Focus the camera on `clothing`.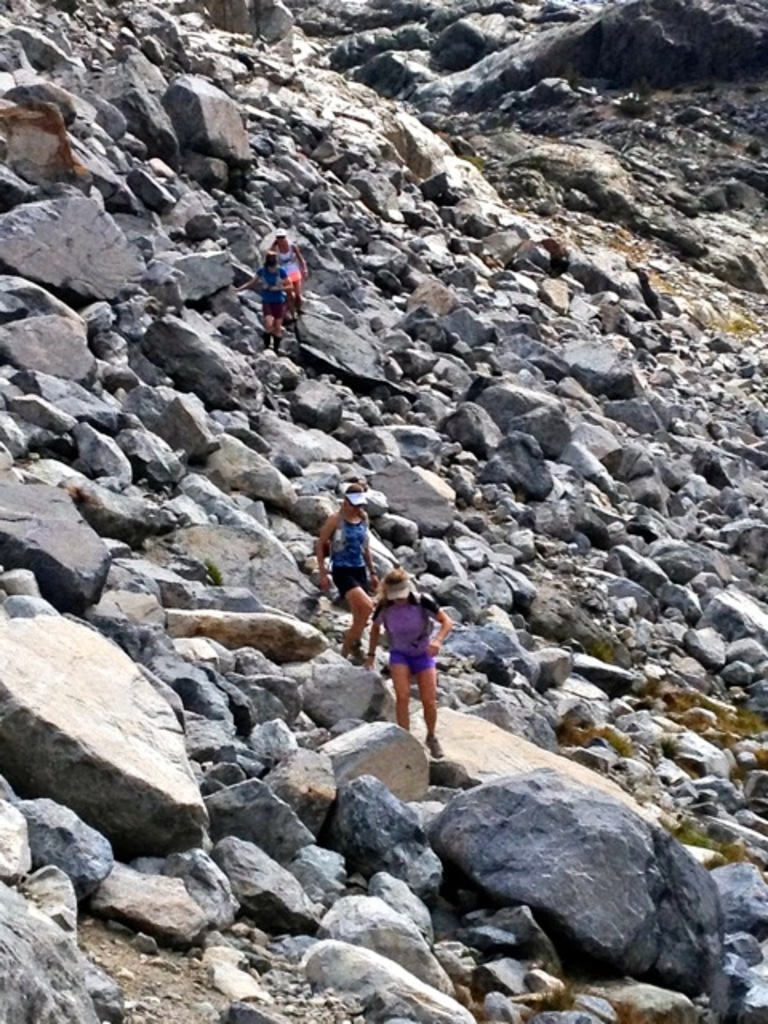
Focus region: 371:590:434:672.
